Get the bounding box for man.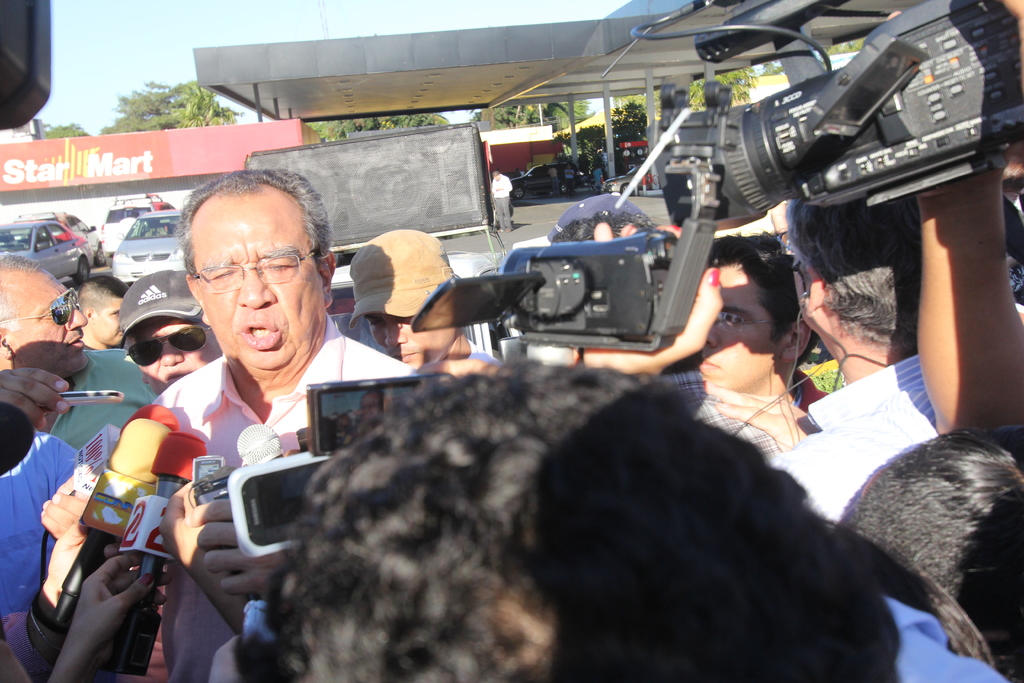
box=[492, 170, 515, 234].
